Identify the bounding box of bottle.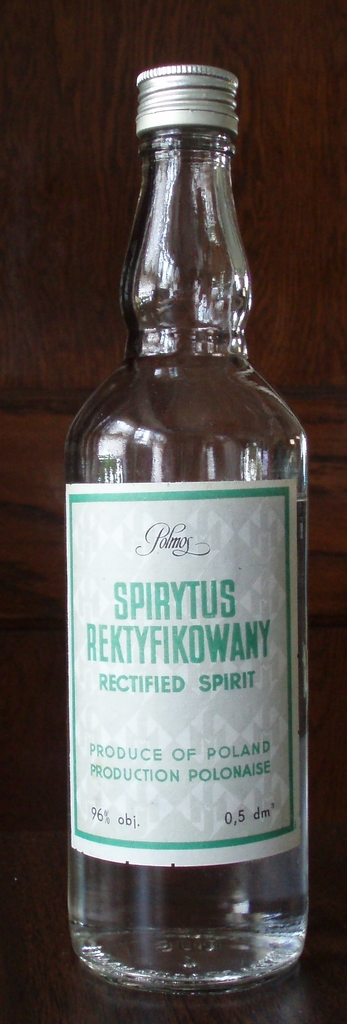
bbox(56, 55, 303, 1020).
